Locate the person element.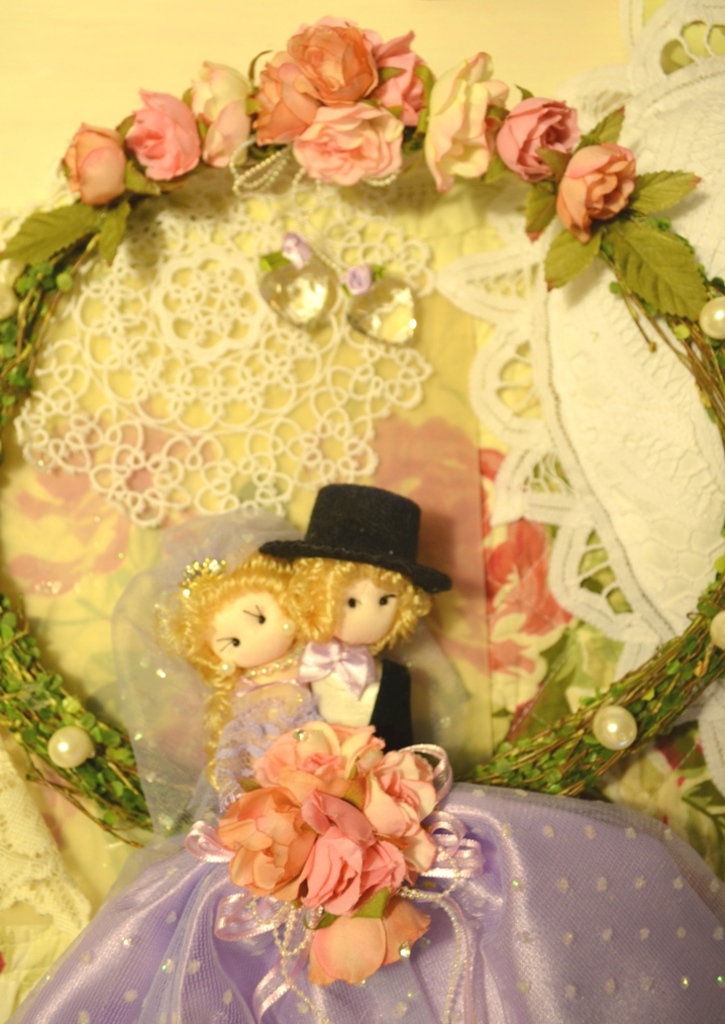
Element bbox: l=165, t=561, r=321, b=819.
